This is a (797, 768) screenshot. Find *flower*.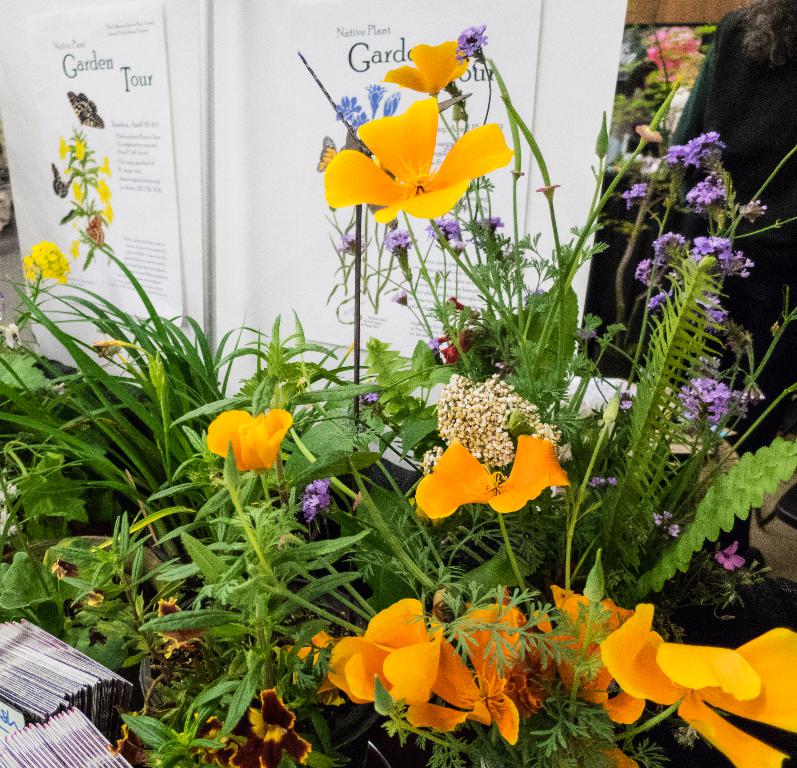
Bounding box: {"left": 73, "top": 179, "right": 82, "bottom": 204}.
